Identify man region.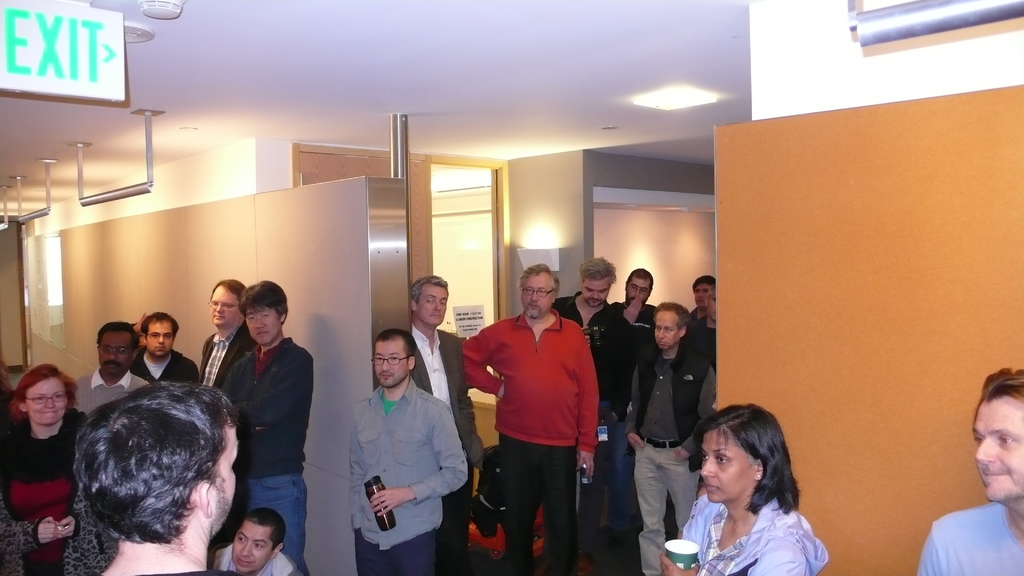
Region: <box>218,286,314,575</box>.
